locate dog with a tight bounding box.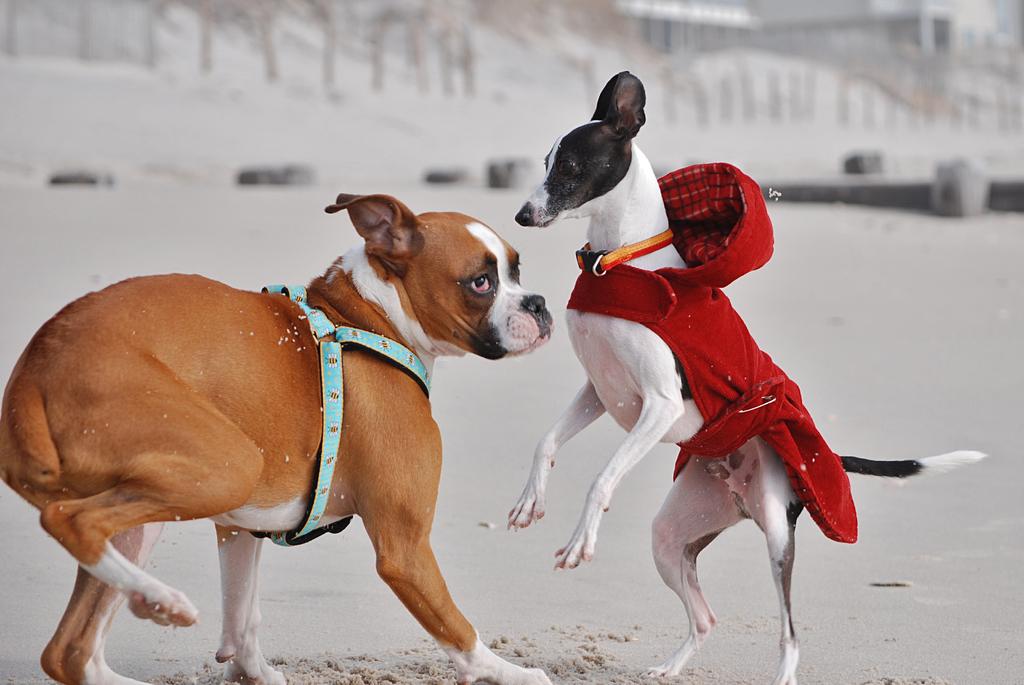
x1=0, y1=191, x2=554, y2=684.
